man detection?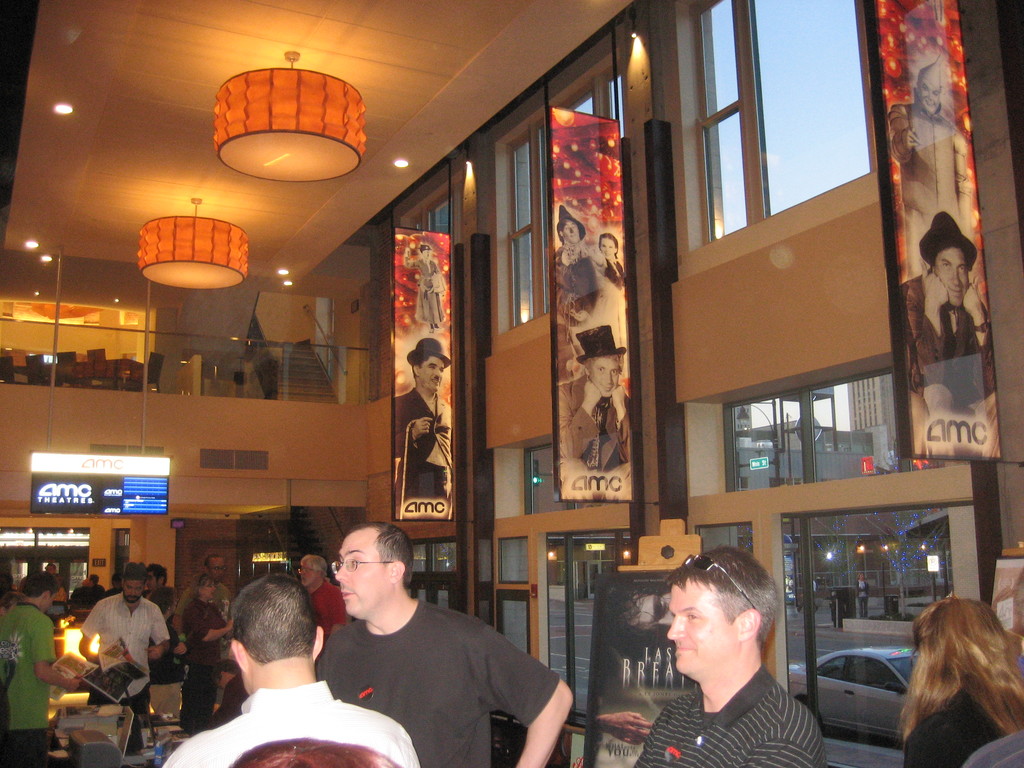
locate(888, 51, 974, 268)
